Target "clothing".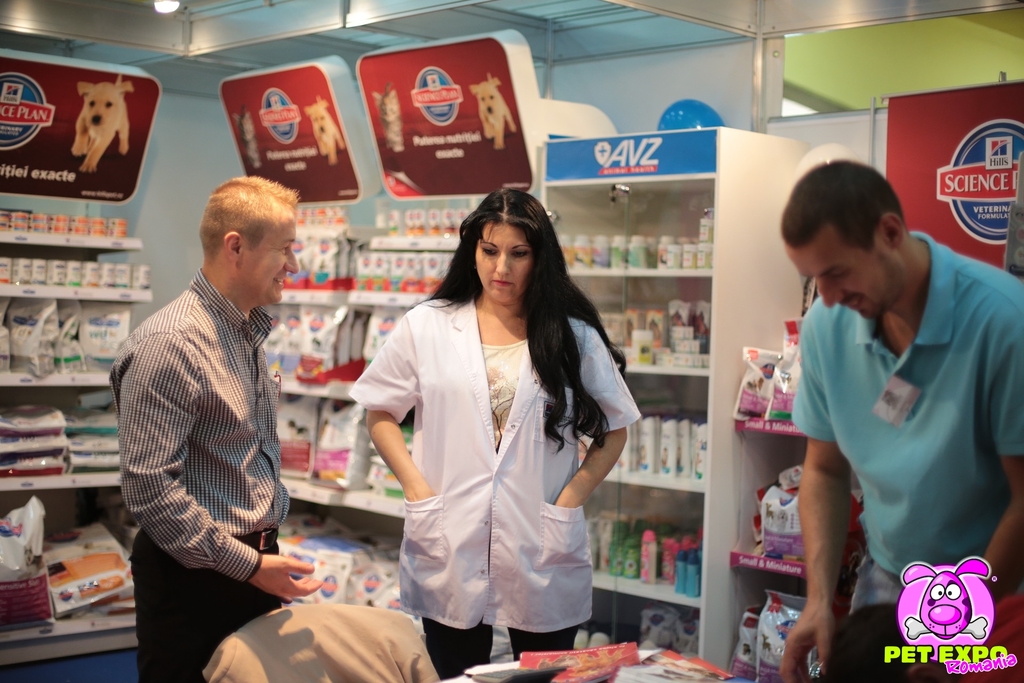
Target region: BBox(779, 234, 1021, 619).
